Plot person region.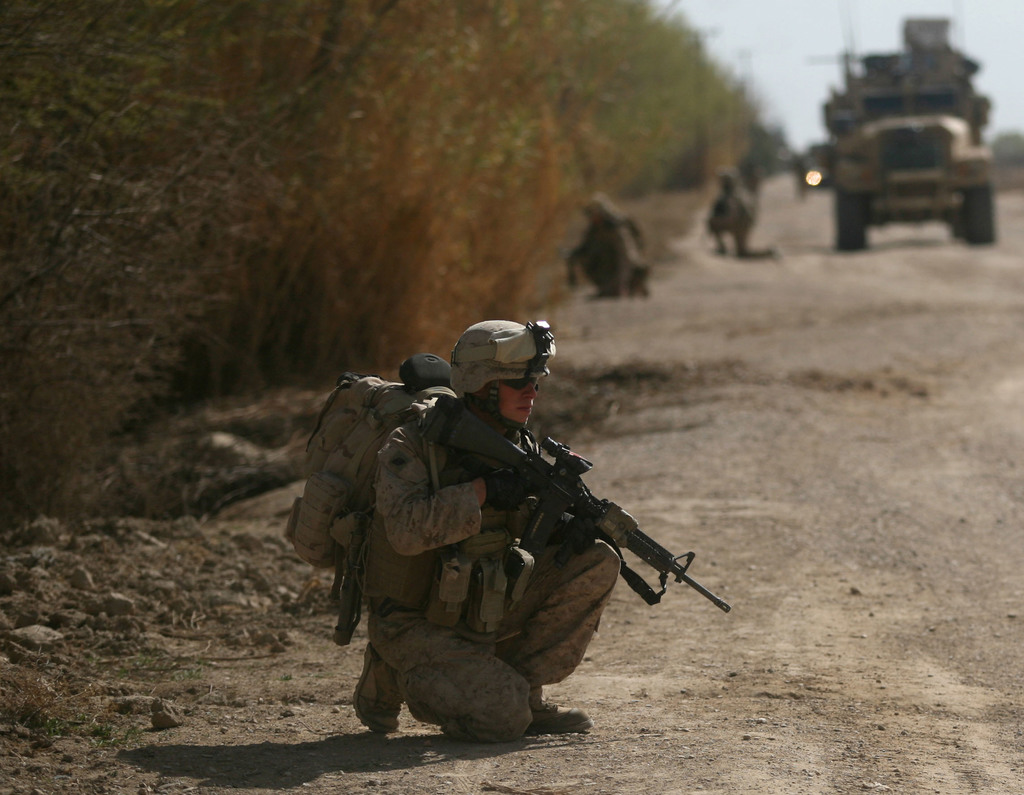
Plotted at bbox=(314, 315, 676, 771).
